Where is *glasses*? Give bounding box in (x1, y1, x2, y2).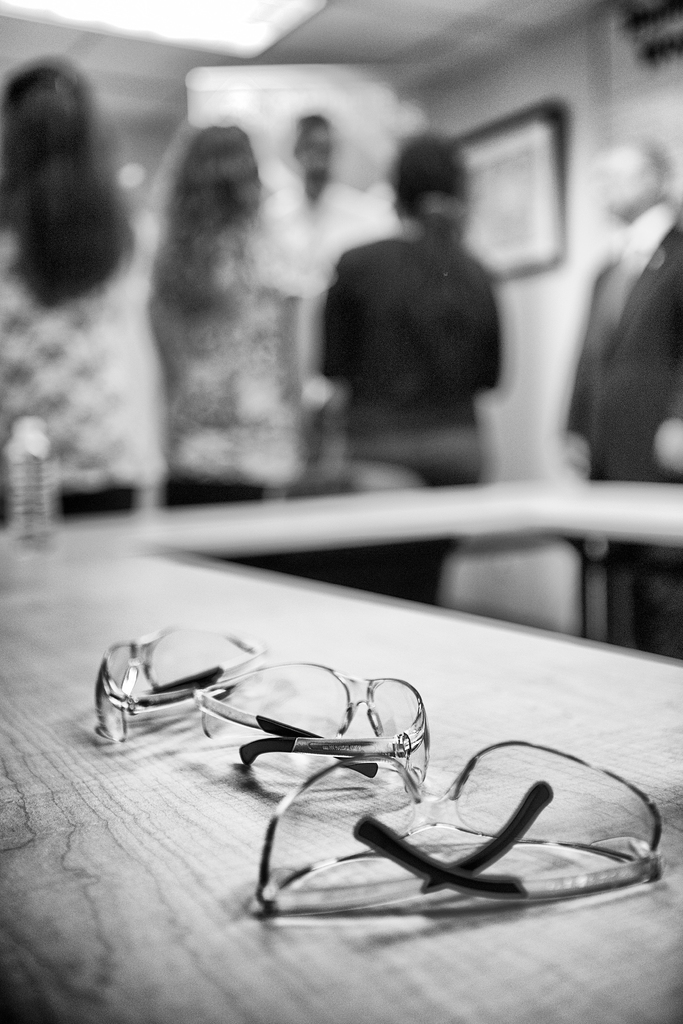
(151, 680, 472, 808).
